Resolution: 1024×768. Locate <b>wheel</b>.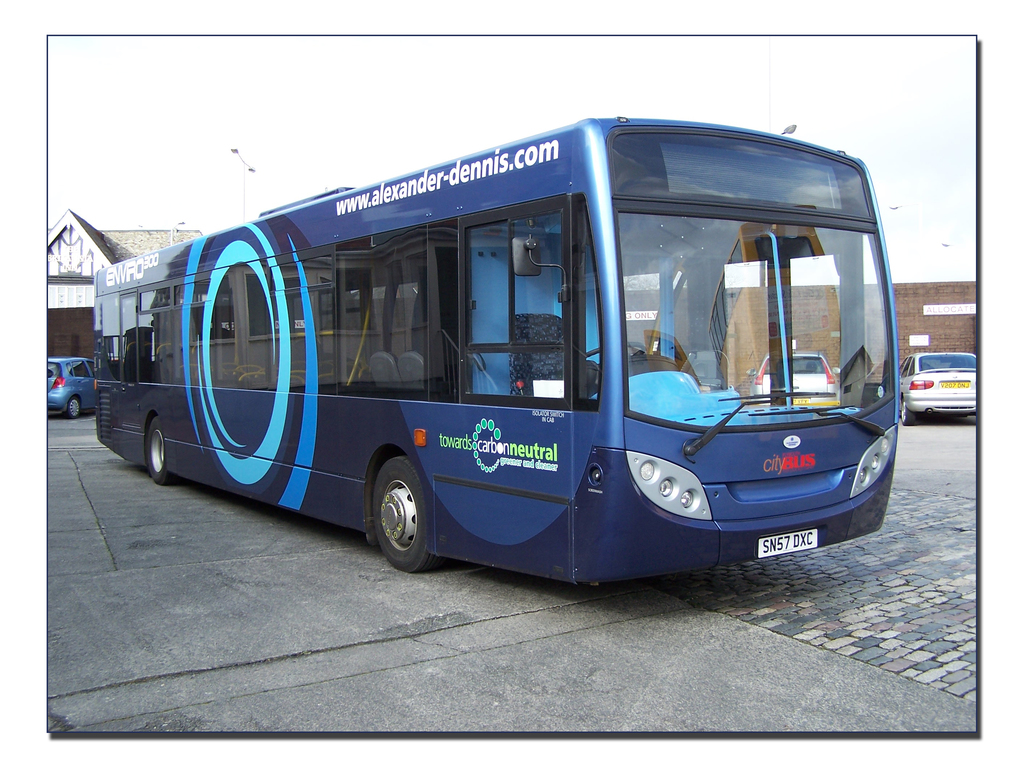
[left=144, top=411, right=174, bottom=484].
